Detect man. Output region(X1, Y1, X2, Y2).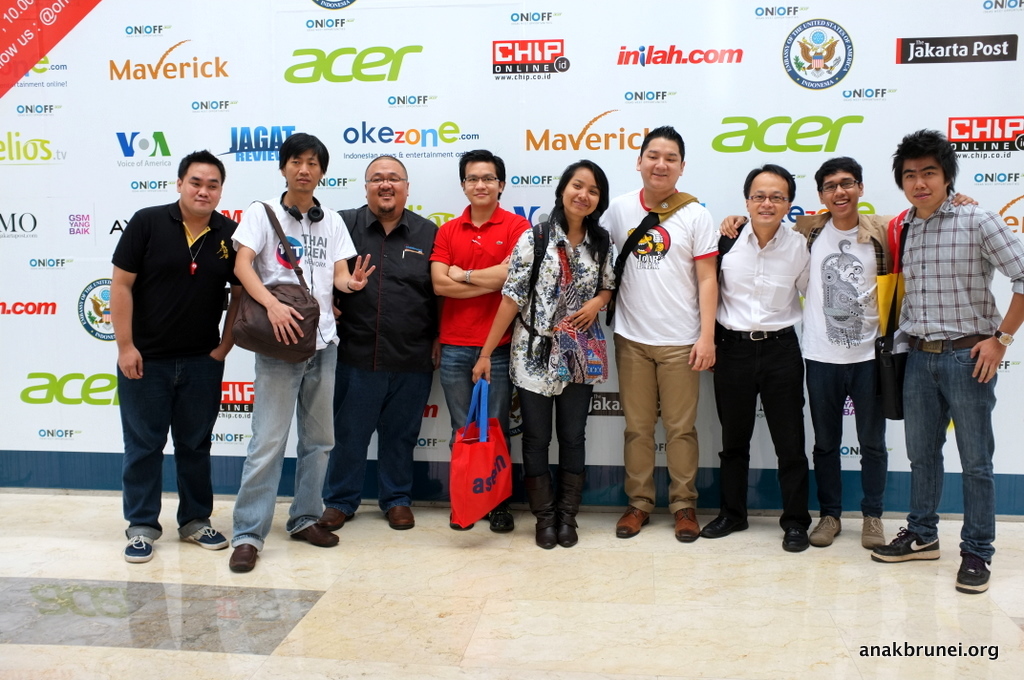
region(109, 150, 242, 571).
